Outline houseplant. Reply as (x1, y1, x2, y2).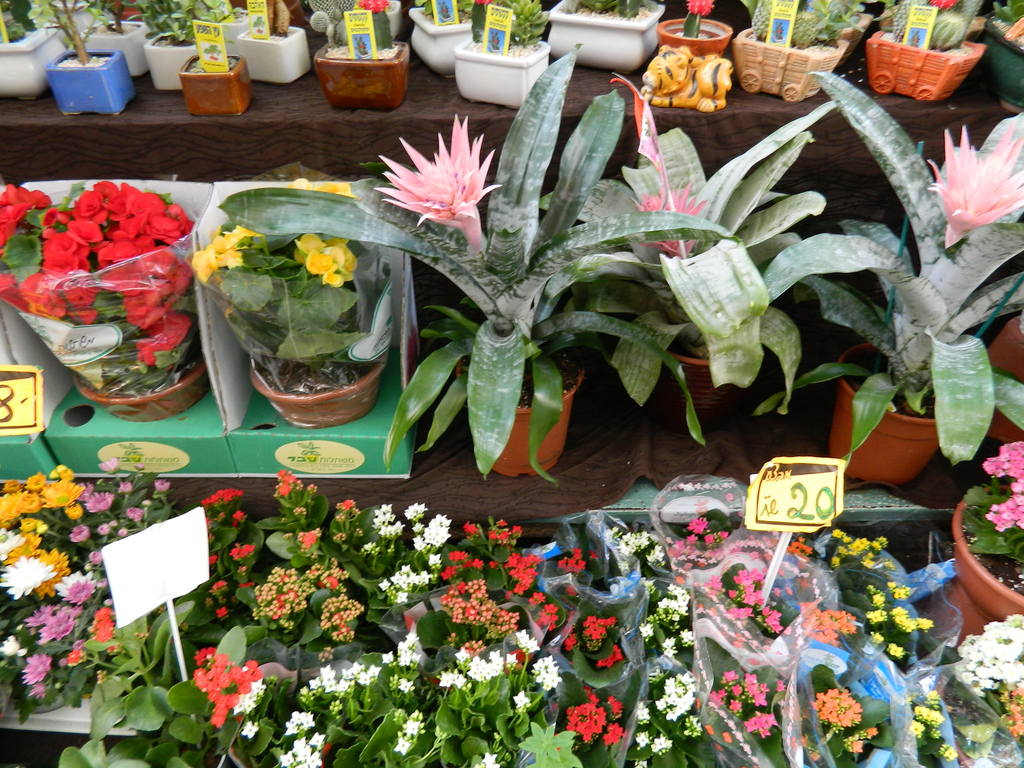
(908, 461, 1023, 710).
